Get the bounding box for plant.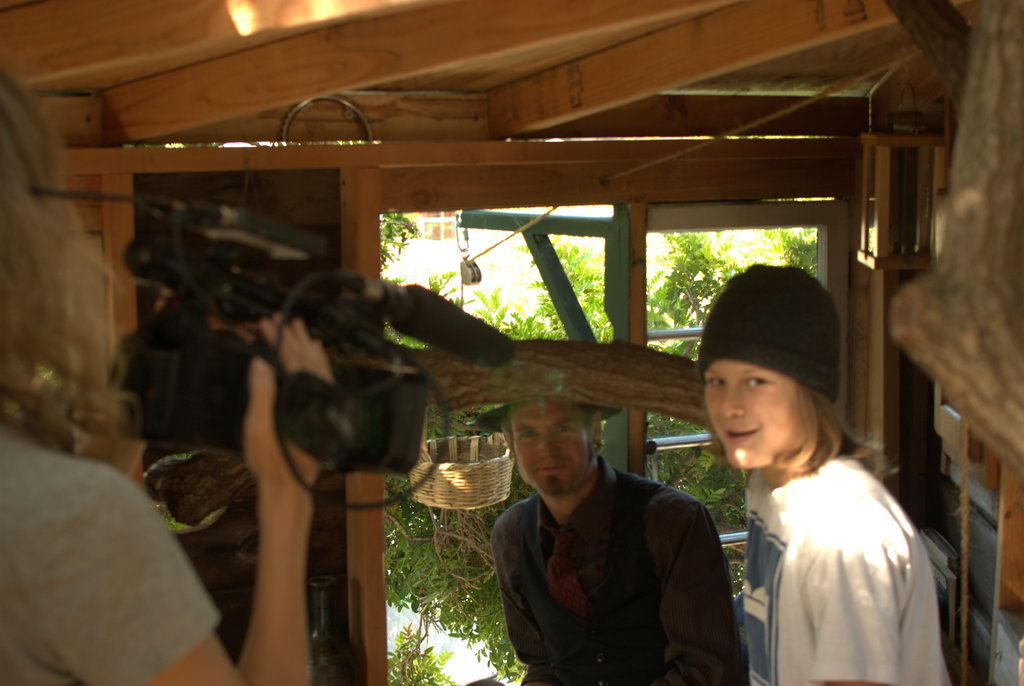
[383,458,529,681].
